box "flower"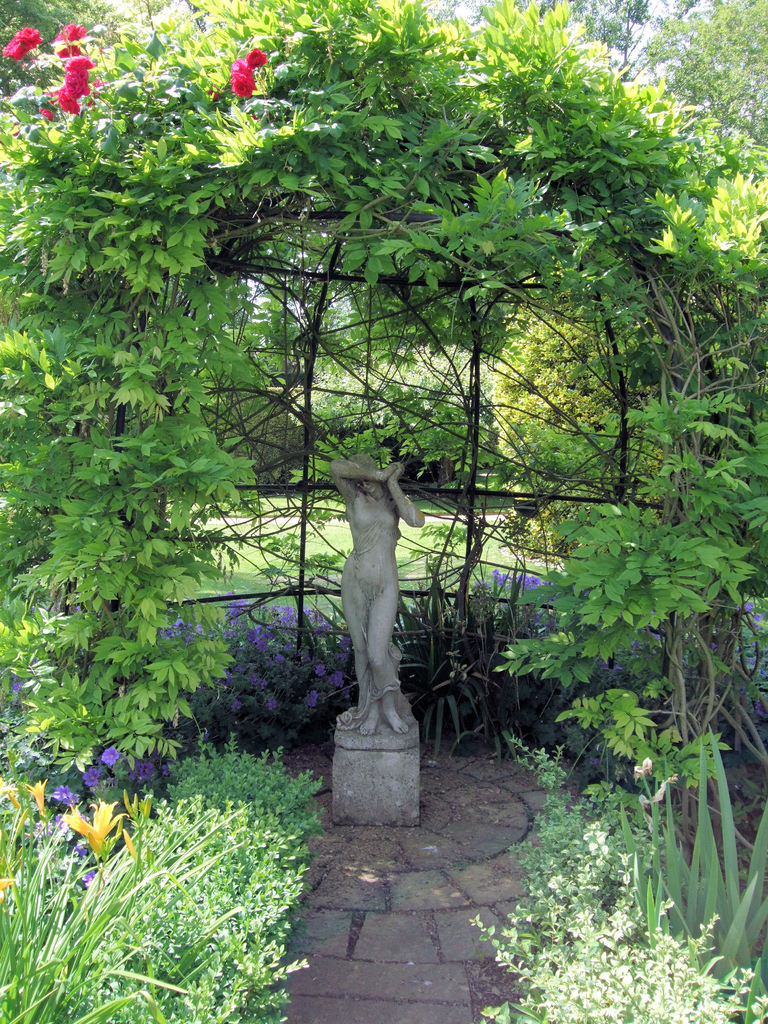
box(10, 808, 27, 836)
